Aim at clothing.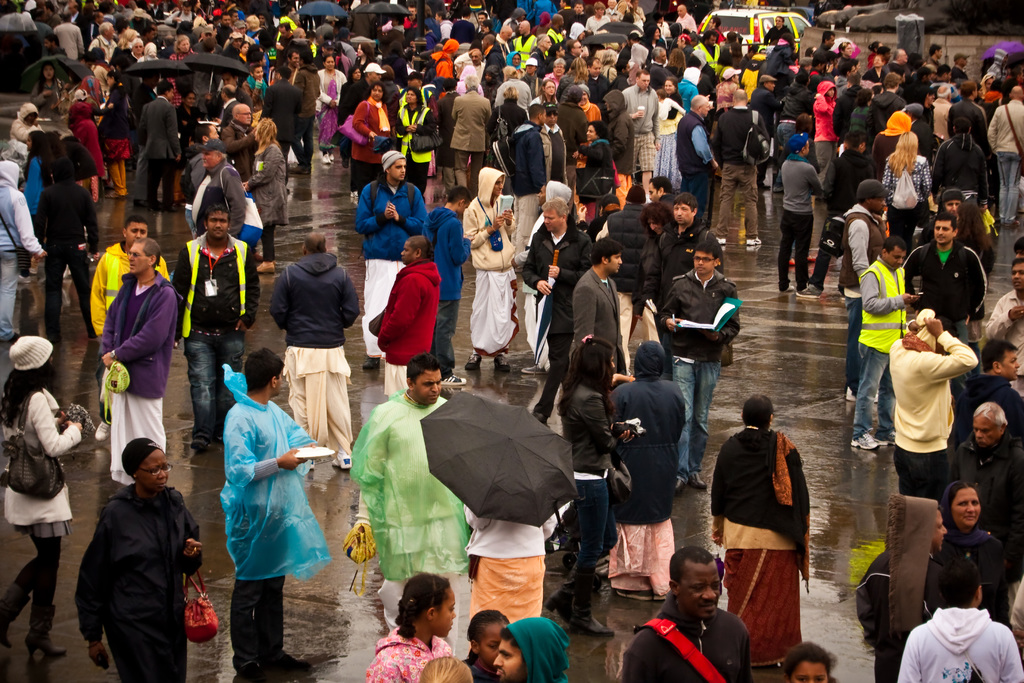
Aimed at {"left": 504, "top": 611, "right": 573, "bottom": 682}.
